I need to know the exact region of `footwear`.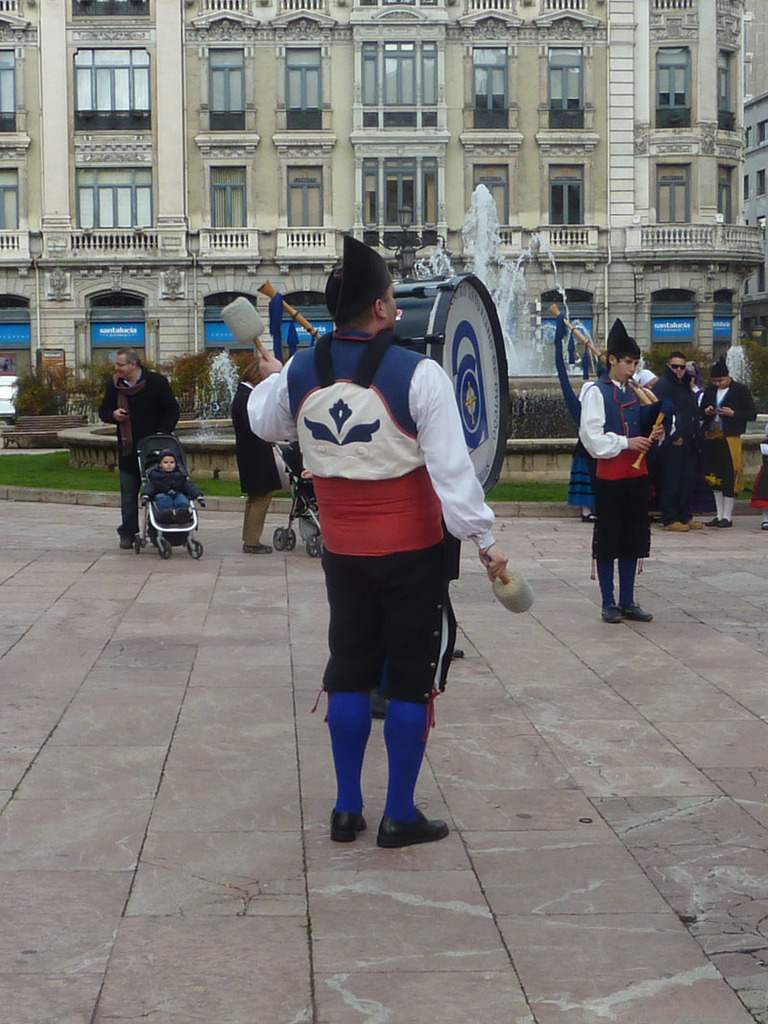
Region: 328, 802, 372, 844.
